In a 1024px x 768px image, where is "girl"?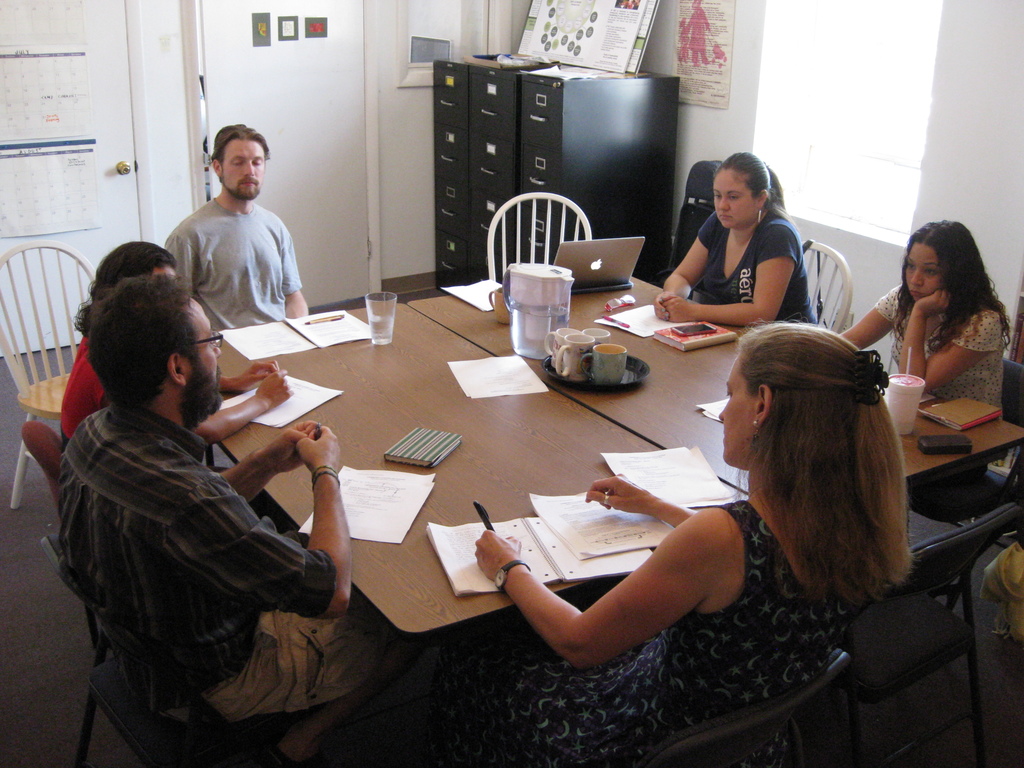
(836, 213, 1005, 421).
